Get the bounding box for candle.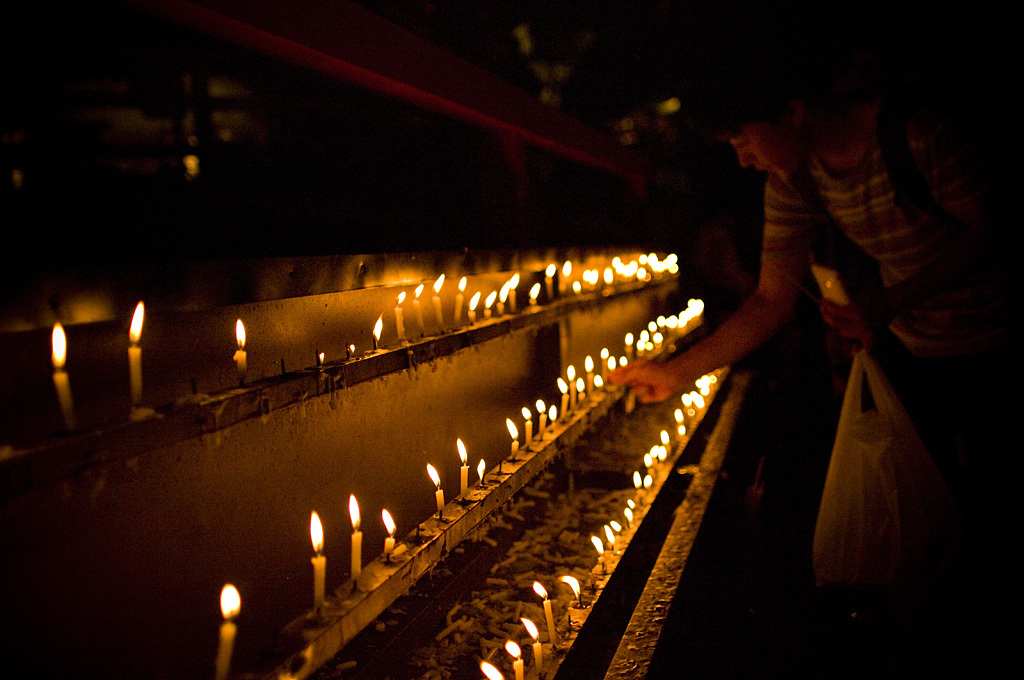
bbox=[590, 536, 603, 569].
